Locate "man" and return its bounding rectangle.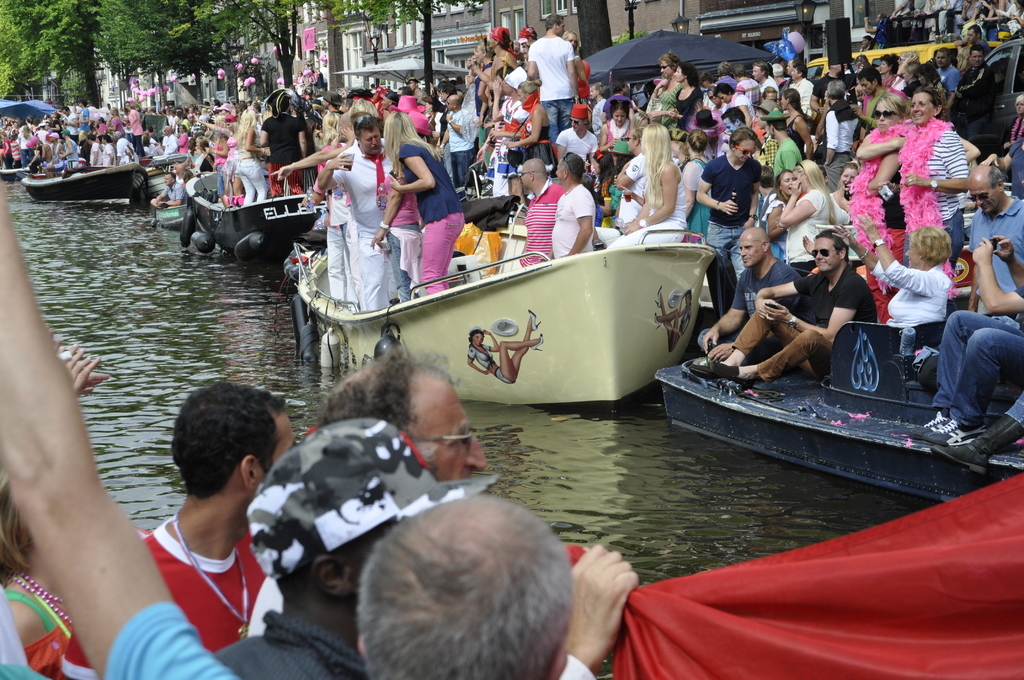
[824,79,858,190].
